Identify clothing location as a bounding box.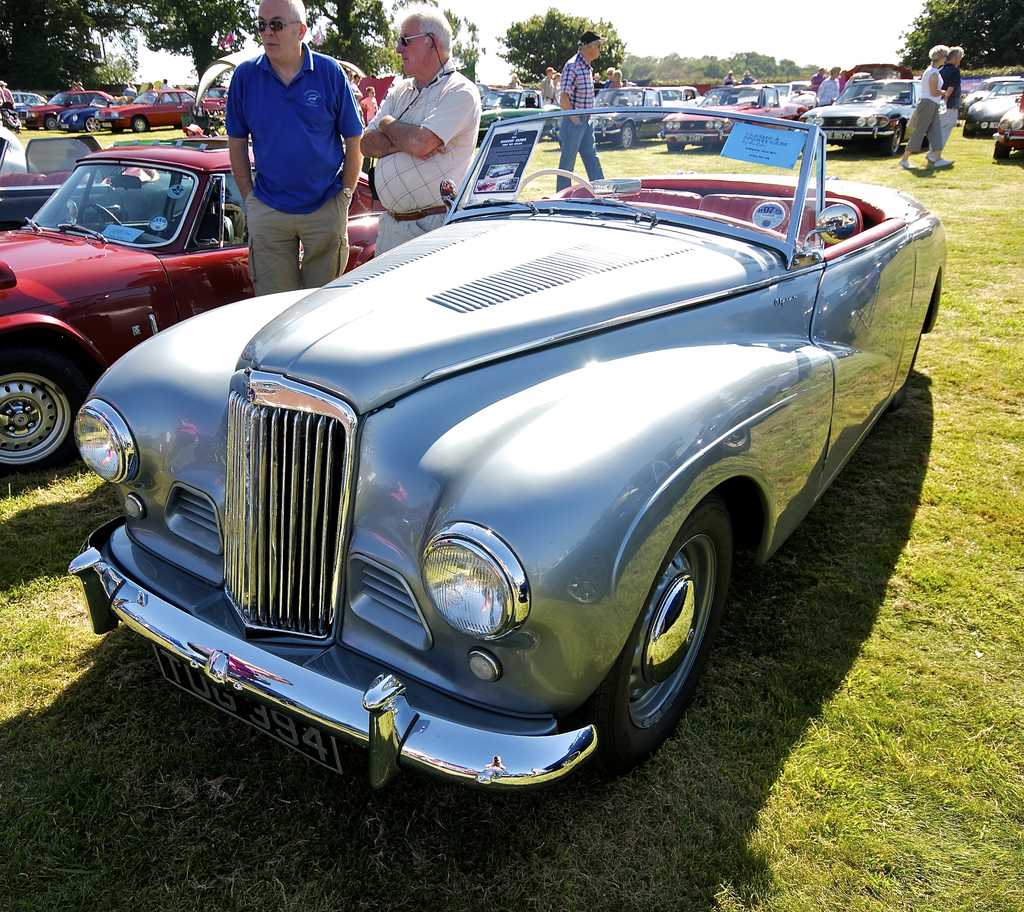
detection(365, 56, 483, 257).
